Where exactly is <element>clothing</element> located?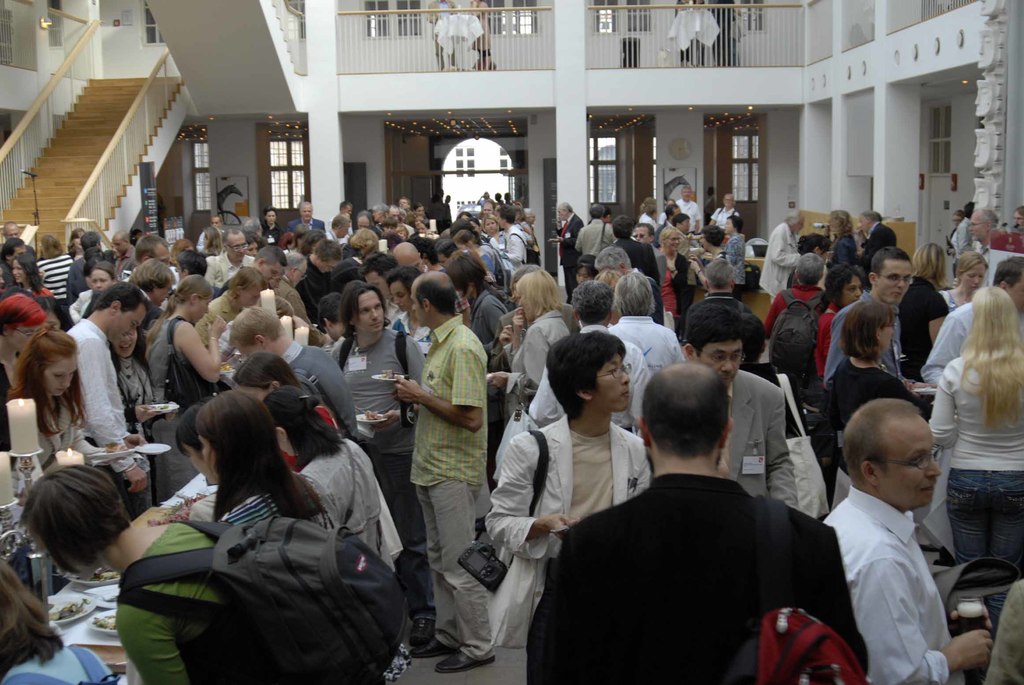
Its bounding box is crop(424, 0, 460, 74).
